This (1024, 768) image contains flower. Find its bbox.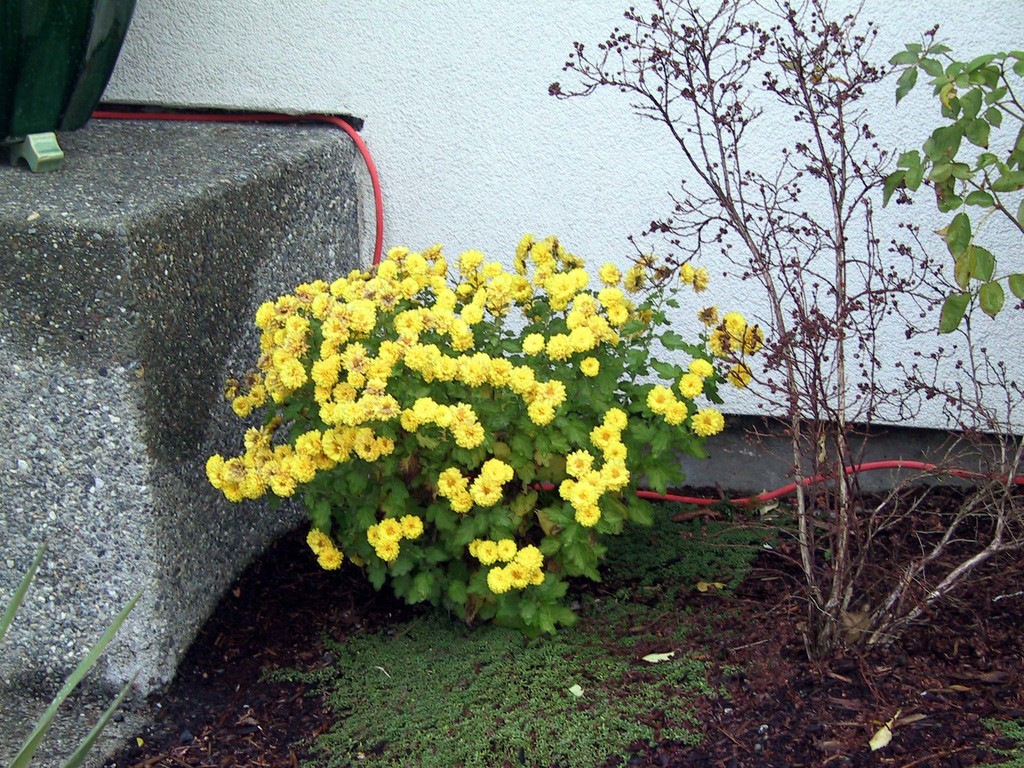
{"left": 737, "top": 322, "right": 765, "bottom": 355}.
